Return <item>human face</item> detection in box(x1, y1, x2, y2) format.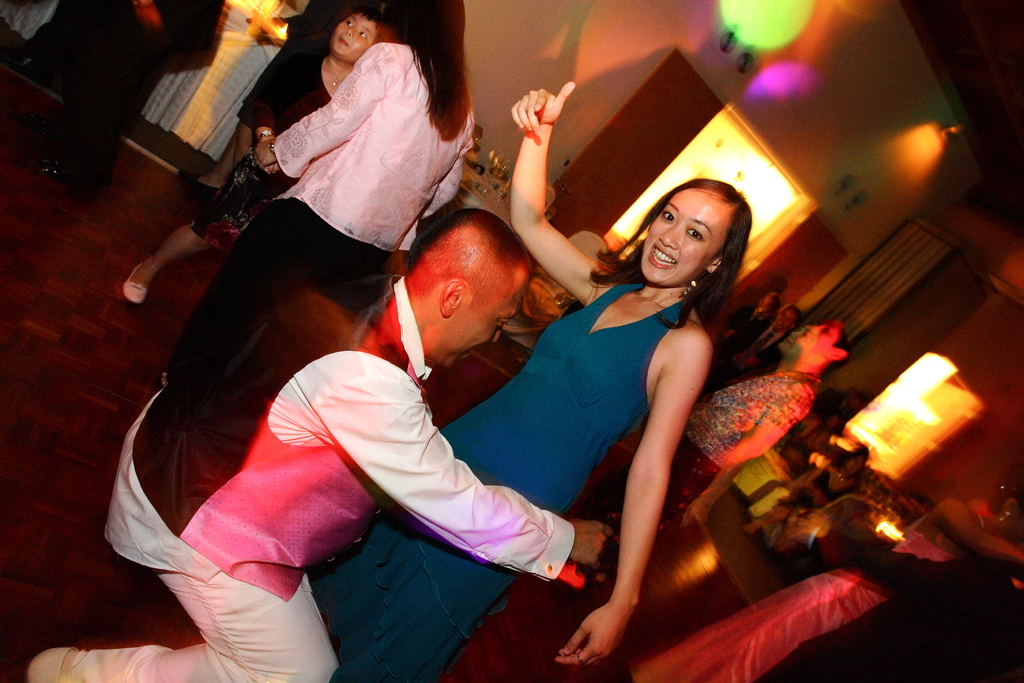
box(333, 15, 374, 54).
